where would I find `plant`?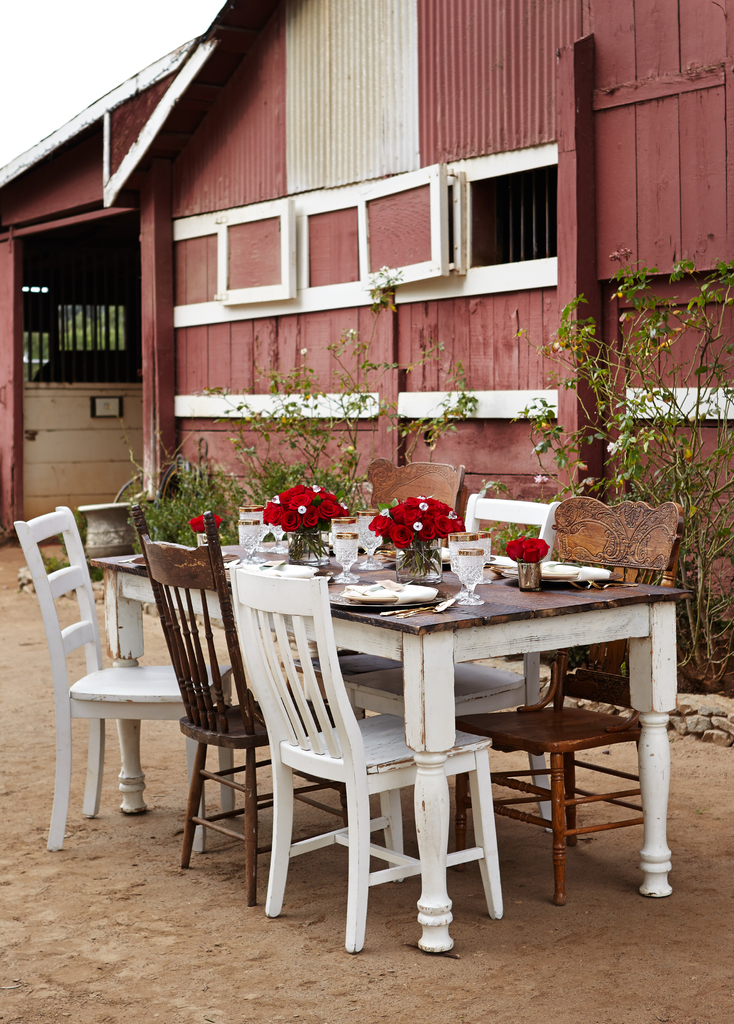
At [x1=212, y1=324, x2=407, y2=578].
